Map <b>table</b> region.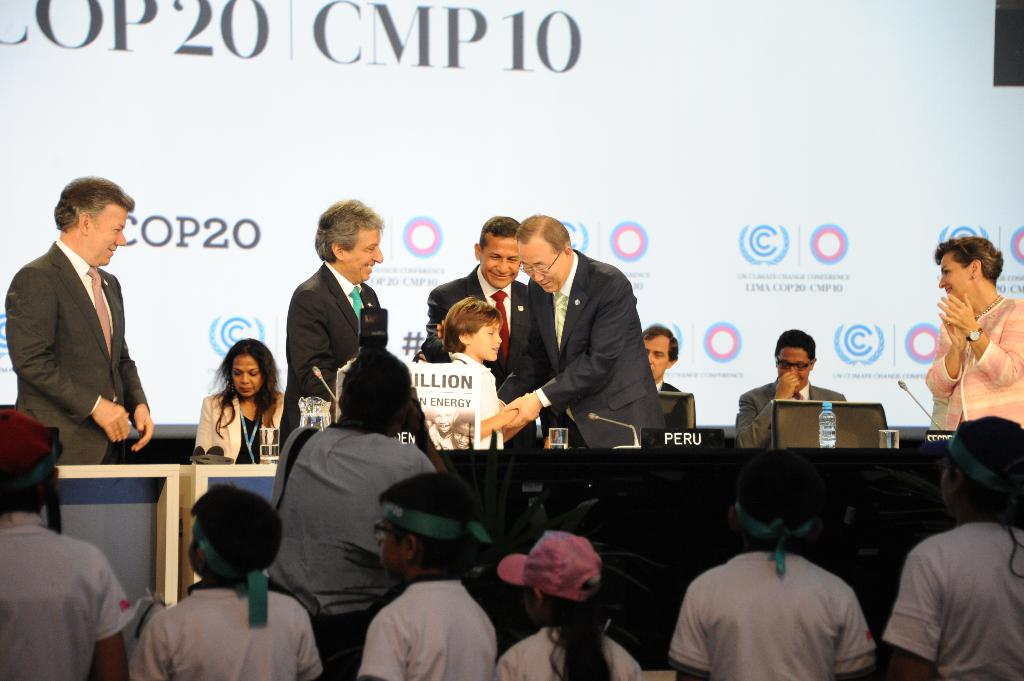
Mapped to <box>172,450,276,589</box>.
